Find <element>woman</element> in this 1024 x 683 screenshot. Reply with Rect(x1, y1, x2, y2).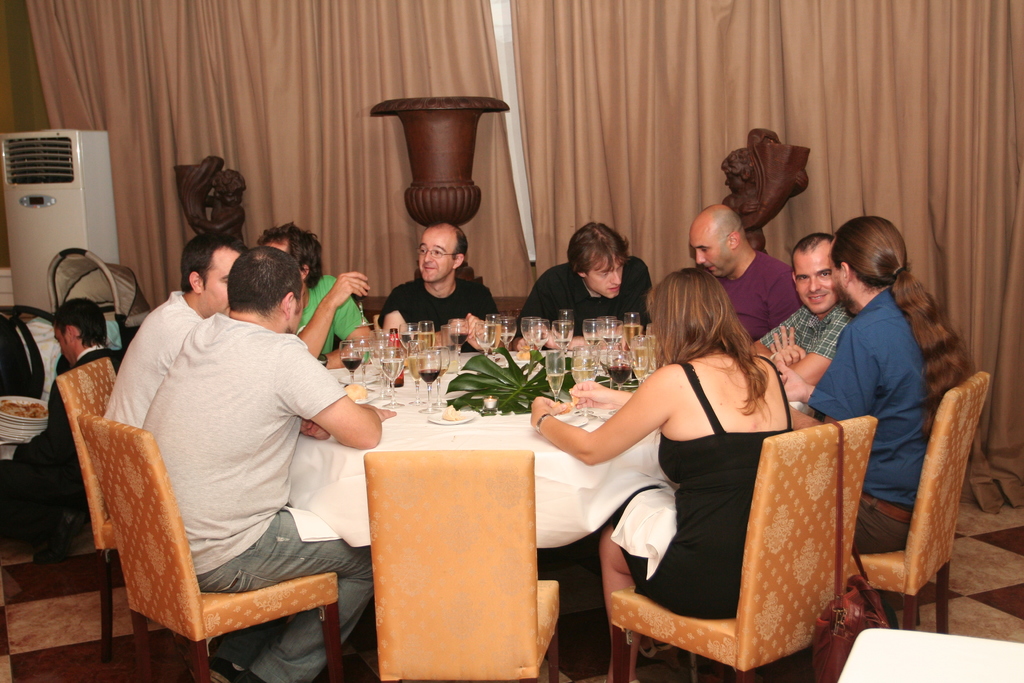
Rect(537, 259, 776, 666).
